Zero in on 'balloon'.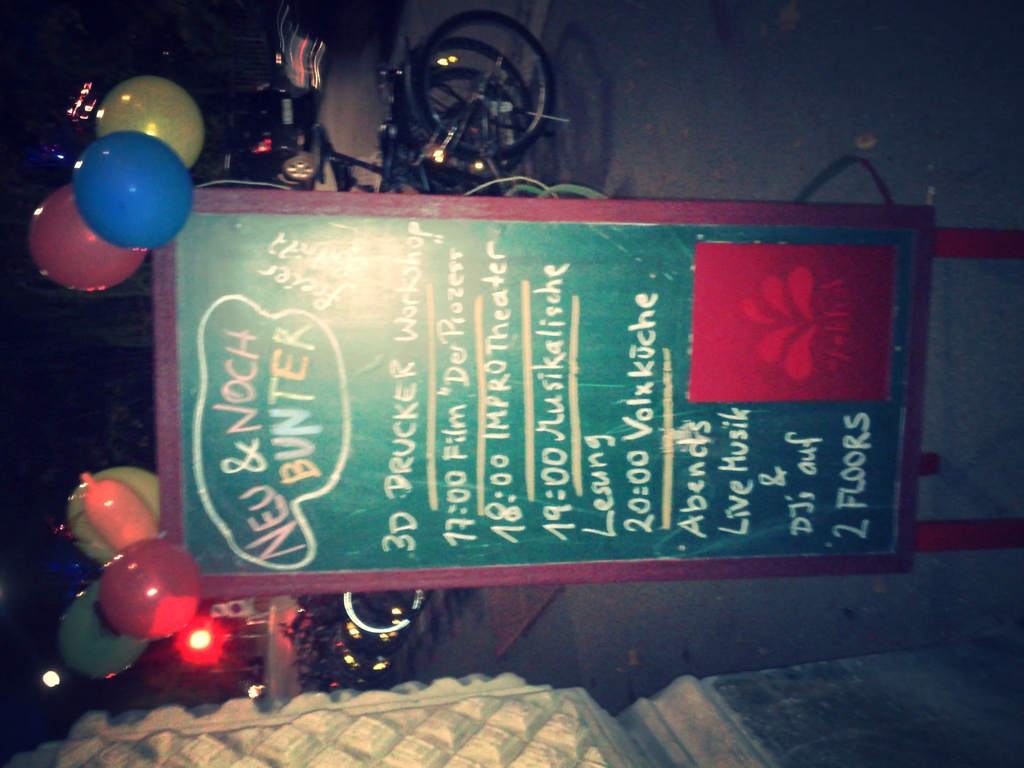
Zeroed in: <region>70, 135, 196, 252</region>.
